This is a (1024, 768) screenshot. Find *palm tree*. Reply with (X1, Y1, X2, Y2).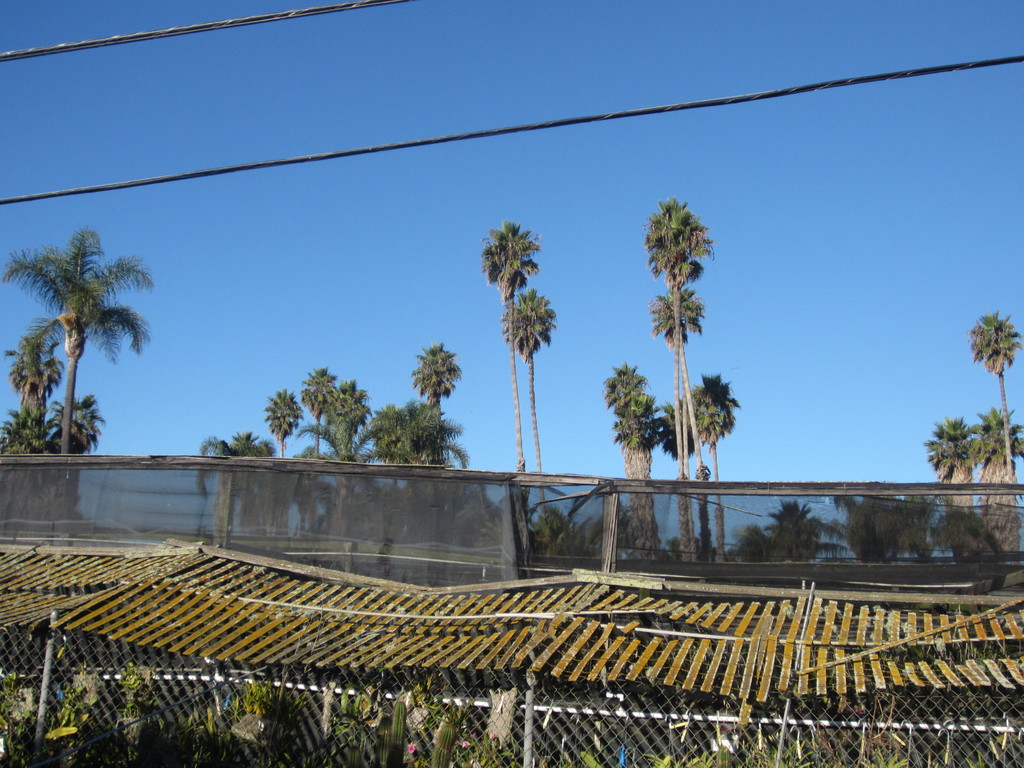
(936, 417, 979, 499).
